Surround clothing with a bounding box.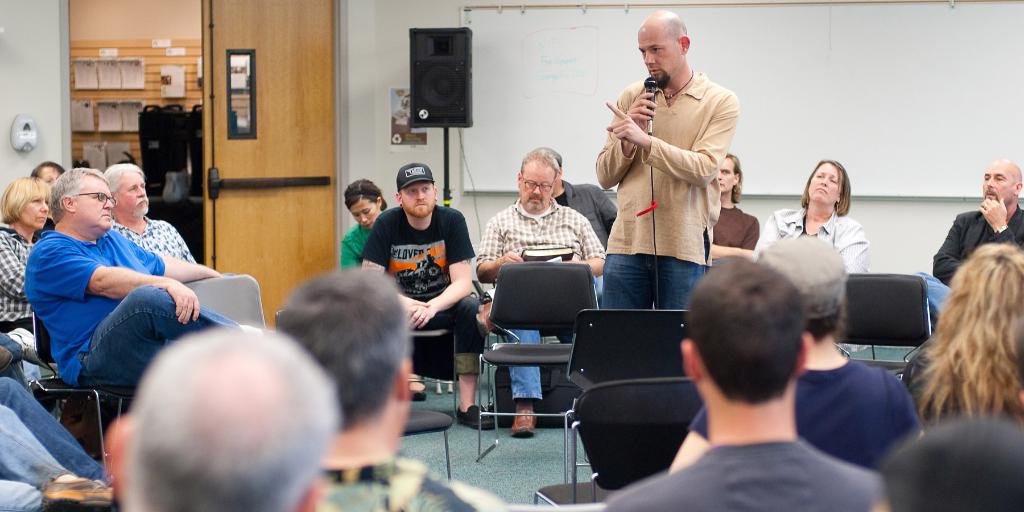
bbox=(924, 205, 1023, 289).
